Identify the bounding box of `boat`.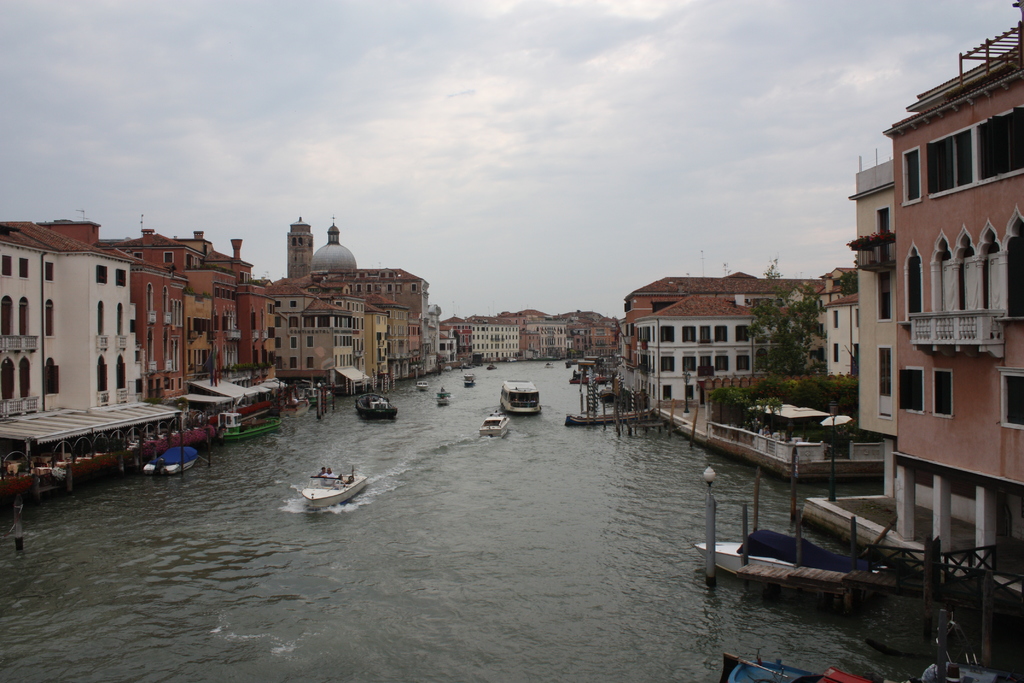
440,388,443,407.
